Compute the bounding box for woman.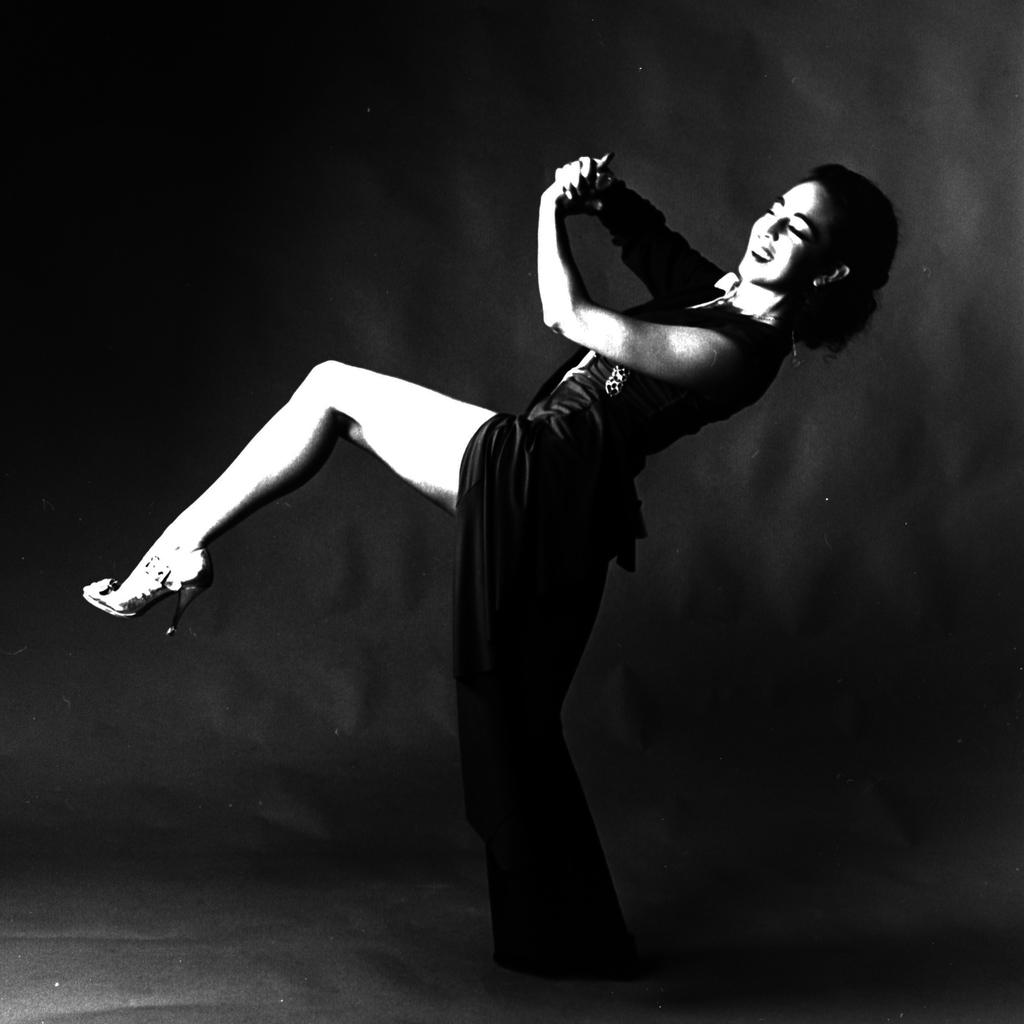
pyautogui.locateOnScreen(170, 141, 796, 963).
